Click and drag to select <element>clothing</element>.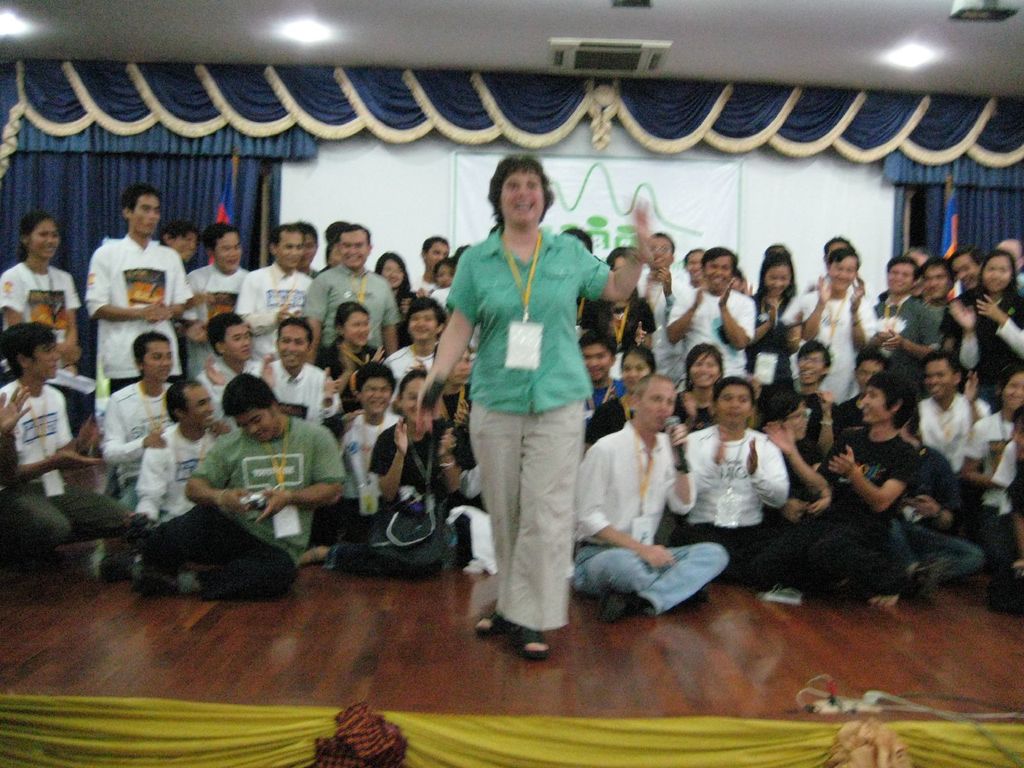
Selection: crop(267, 354, 333, 419).
